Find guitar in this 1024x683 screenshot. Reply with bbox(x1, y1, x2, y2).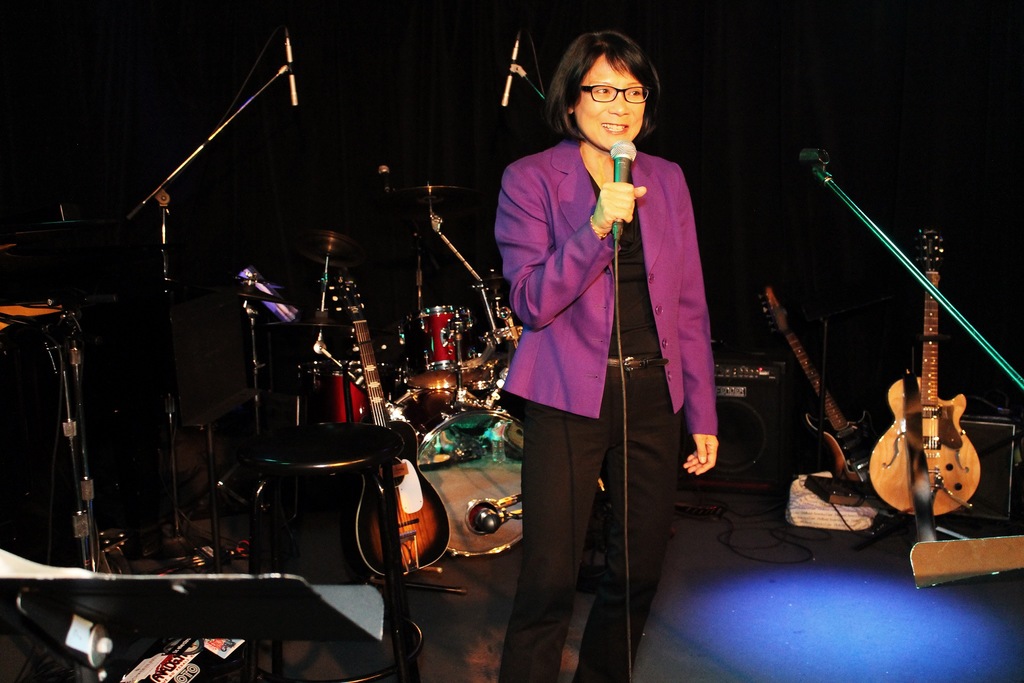
bbox(749, 289, 877, 487).
